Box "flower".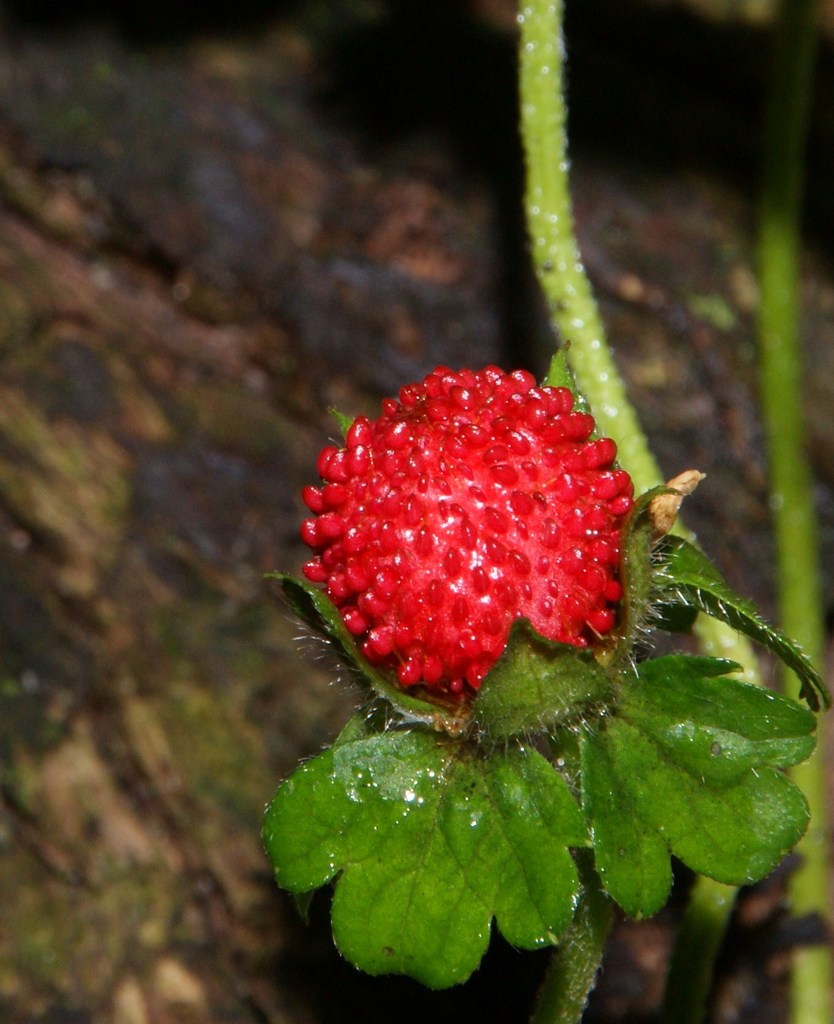
left=285, top=334, right=638, bottom=703.
